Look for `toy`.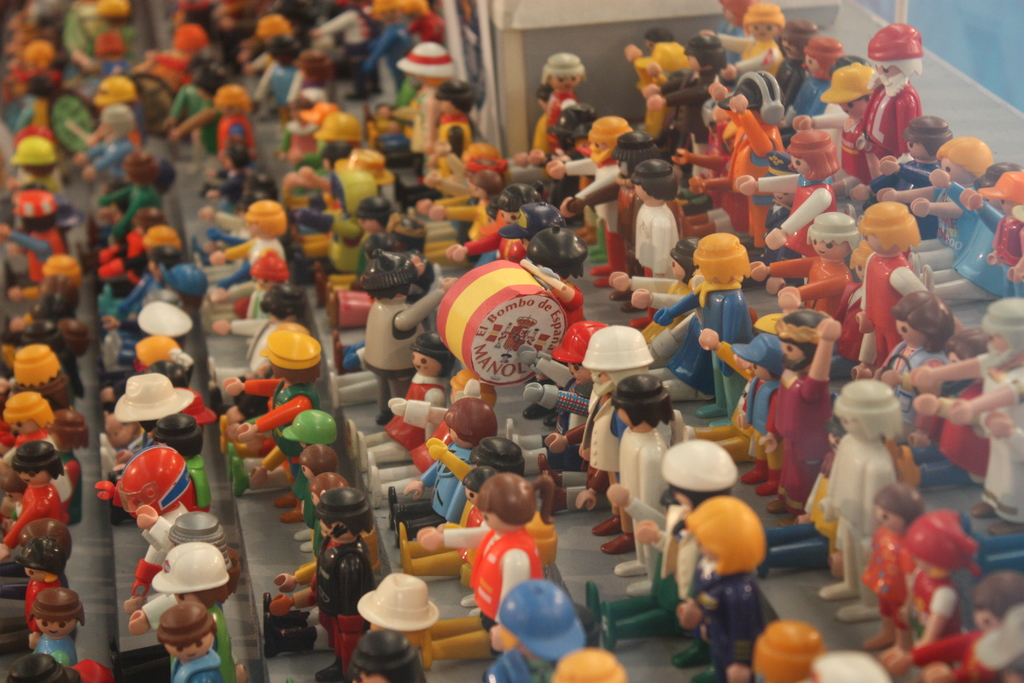
Found: [757, 41, 851, 117].
